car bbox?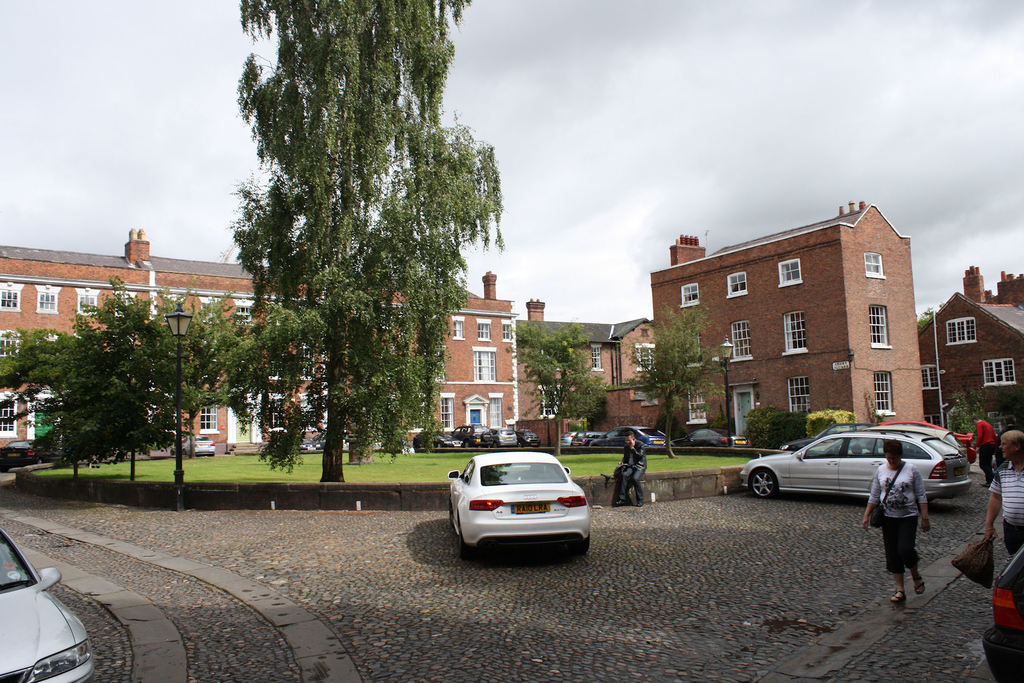
Rect(312, 427, 326, 447)
